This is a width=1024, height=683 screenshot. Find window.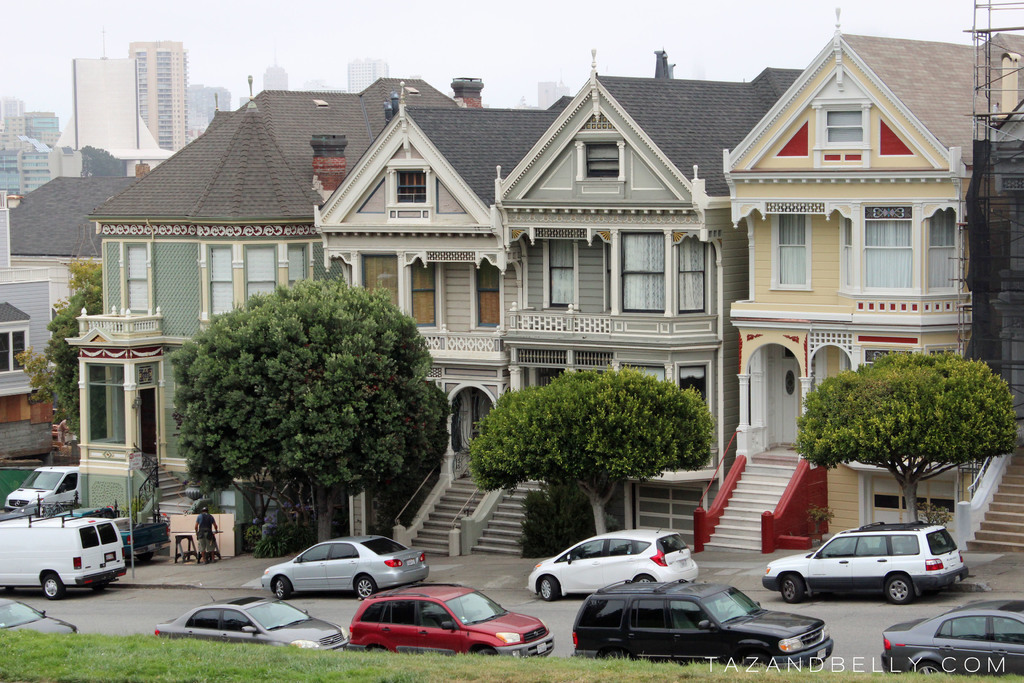
Bounding box: (left=287, top=245, right=304, bottom=282).
